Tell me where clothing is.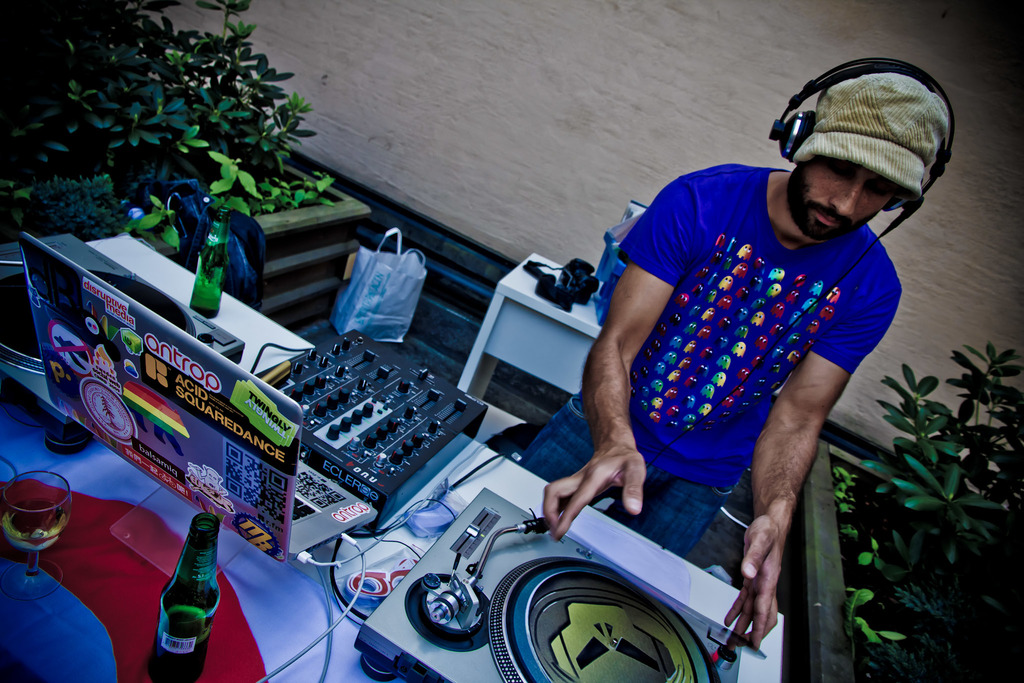
clothing is at 618, 132, 908, 617.
